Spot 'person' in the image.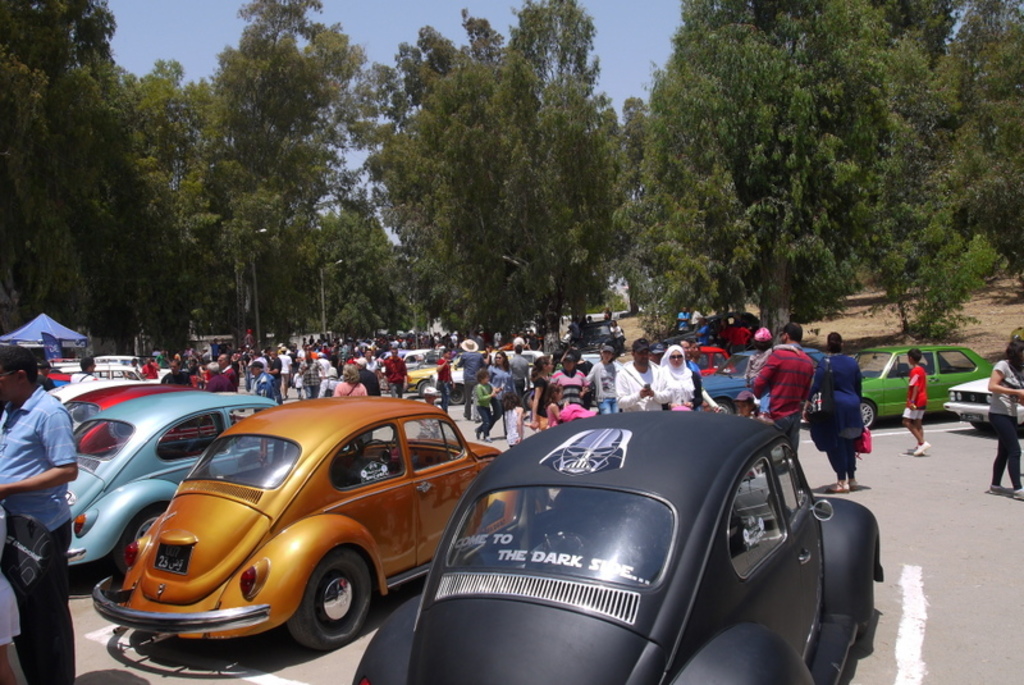
'person' found at [655,344,689,415].
